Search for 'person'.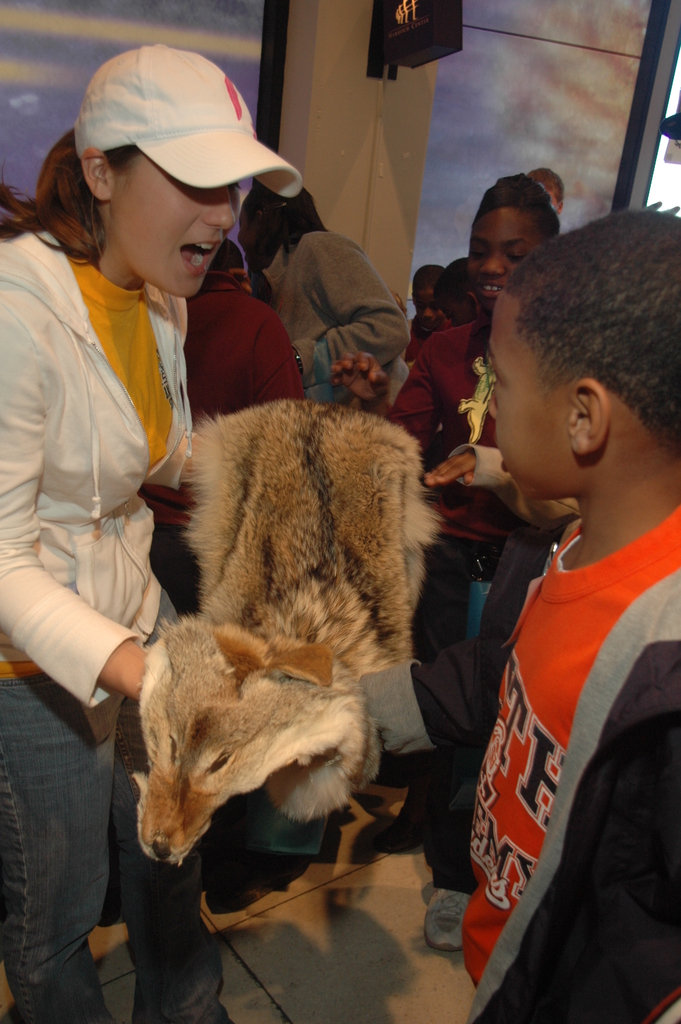
Found at (x1=443, y1=260, x2=484, y2=332).
